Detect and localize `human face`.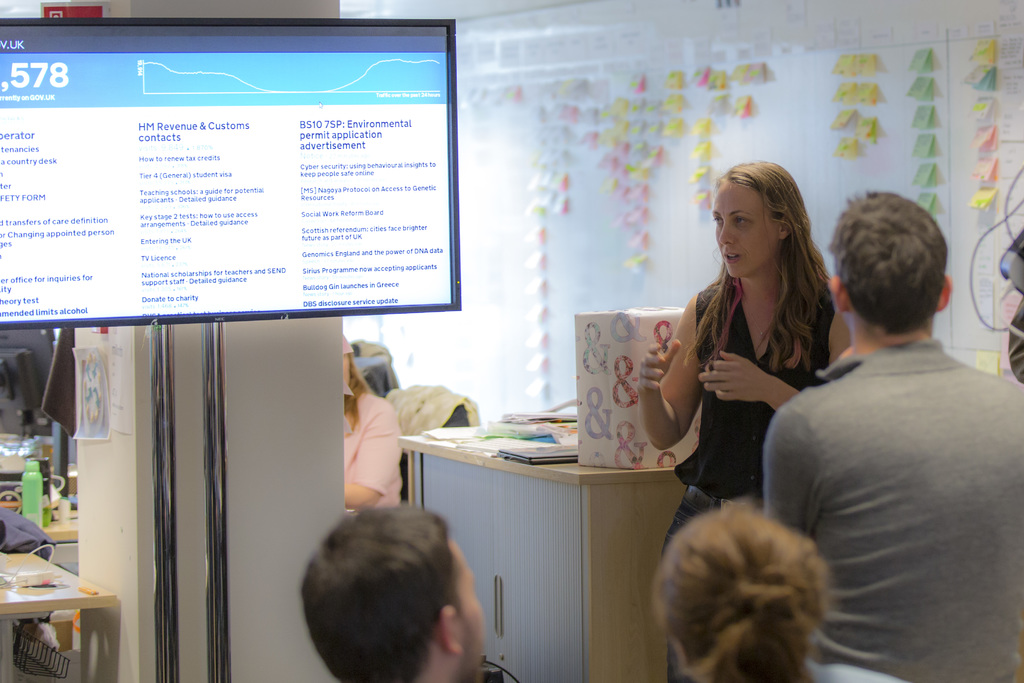
Localized at 713 180 776 281.
